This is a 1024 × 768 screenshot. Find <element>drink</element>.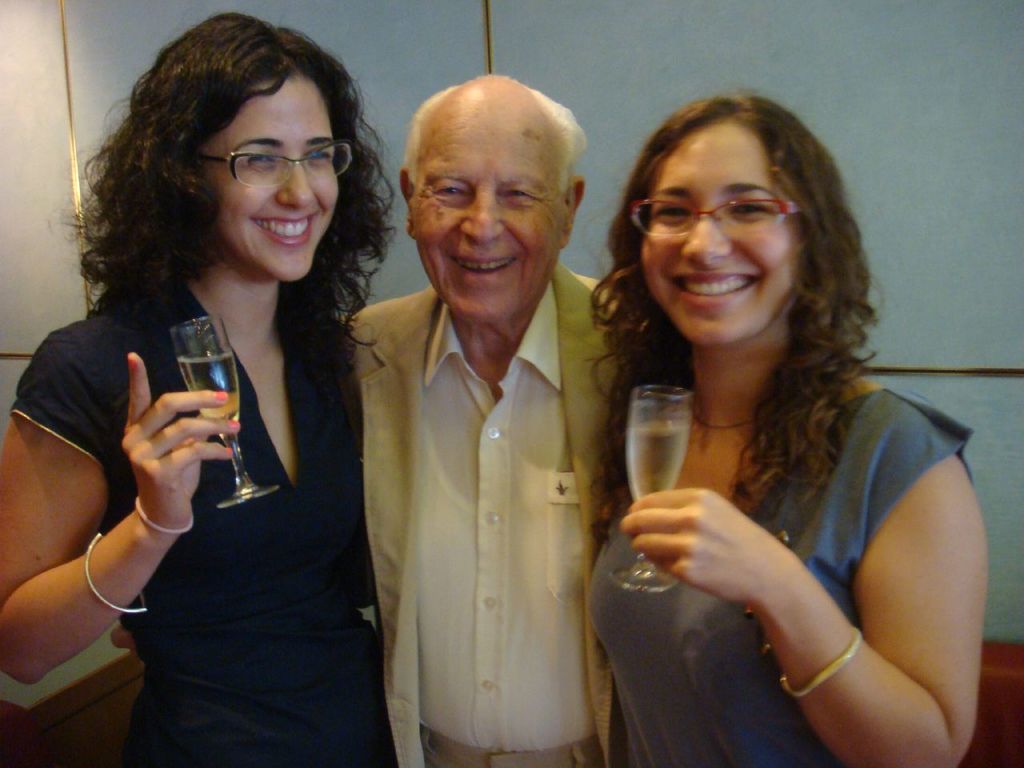
Bounding box: locate(172, 350, 239, 434).
